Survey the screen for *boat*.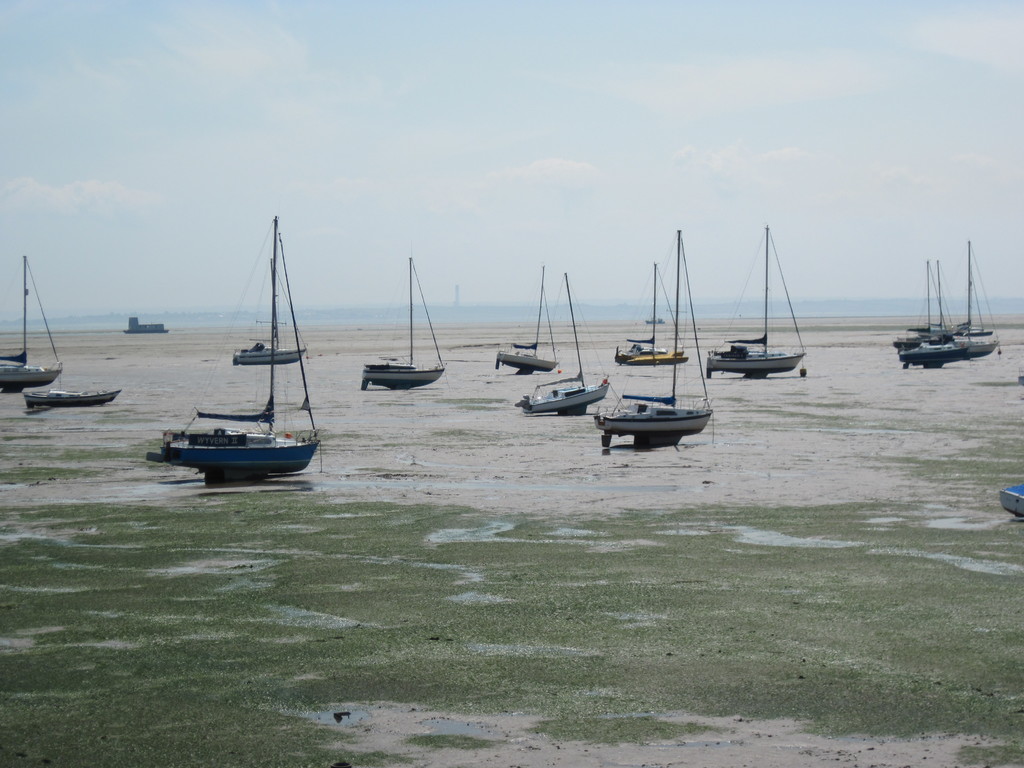
Survey found: 232:260:304:364.
